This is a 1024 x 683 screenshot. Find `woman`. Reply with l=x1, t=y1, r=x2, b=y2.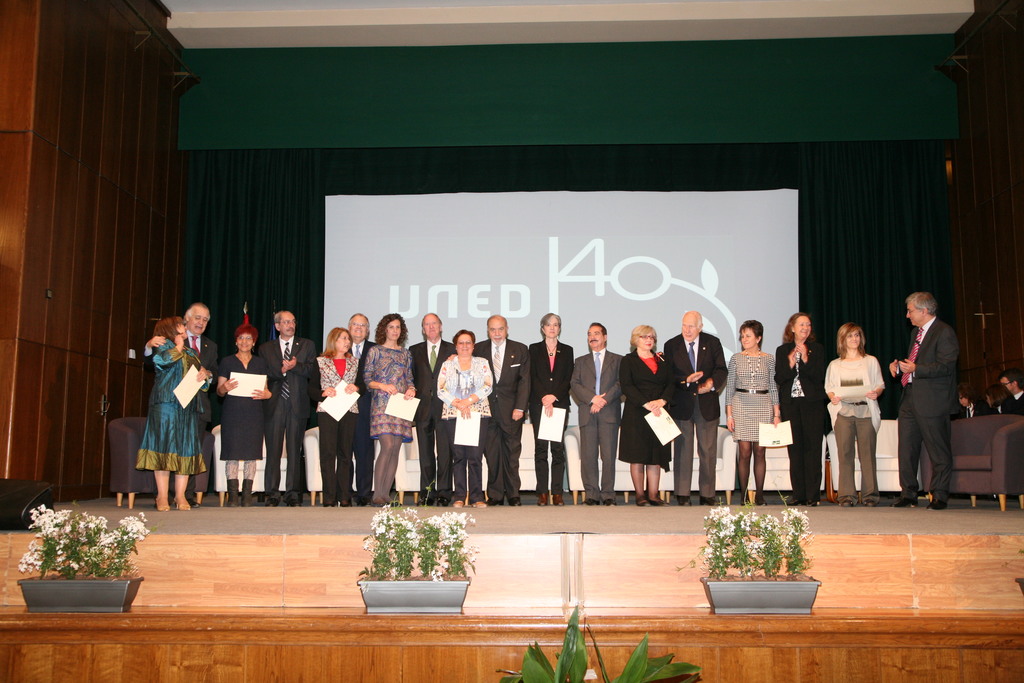
l=436, t=325, r=496, b=509.
